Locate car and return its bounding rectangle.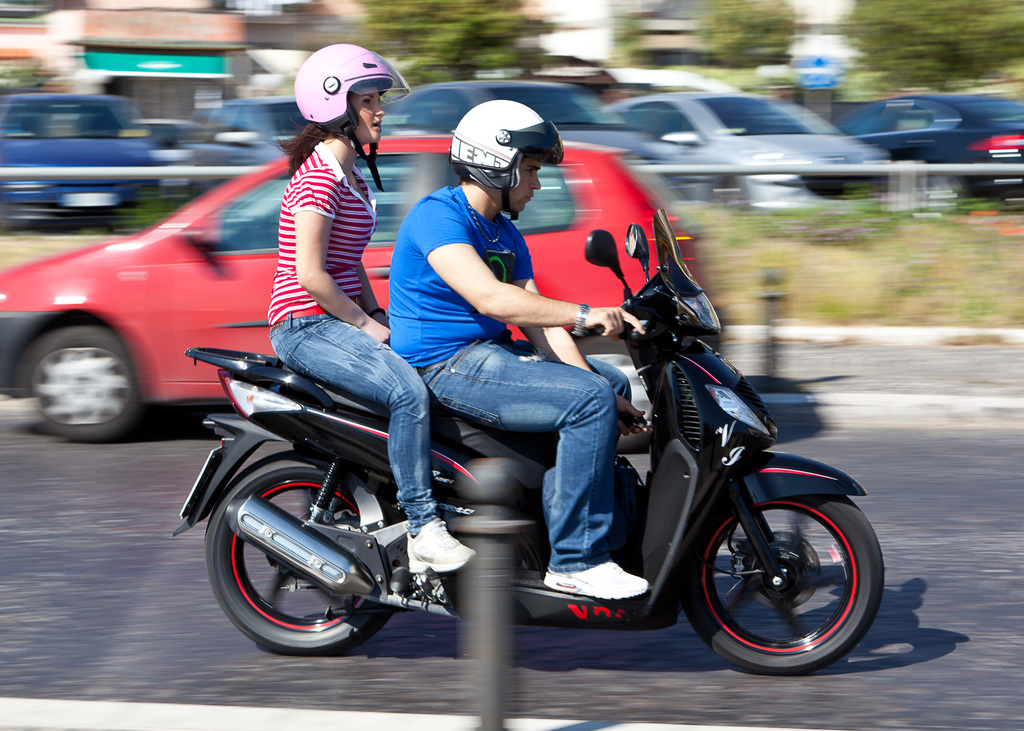
[x1=1, y1=137, x2=694, y2=437].
